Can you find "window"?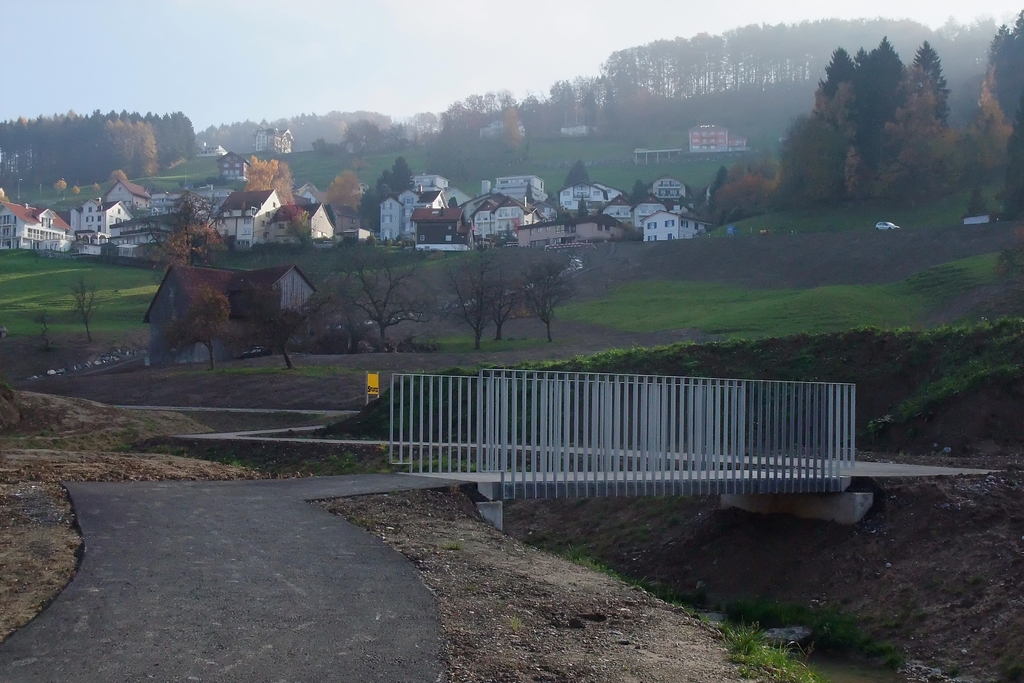
Yes, bounding box: [1,240,9,248].
